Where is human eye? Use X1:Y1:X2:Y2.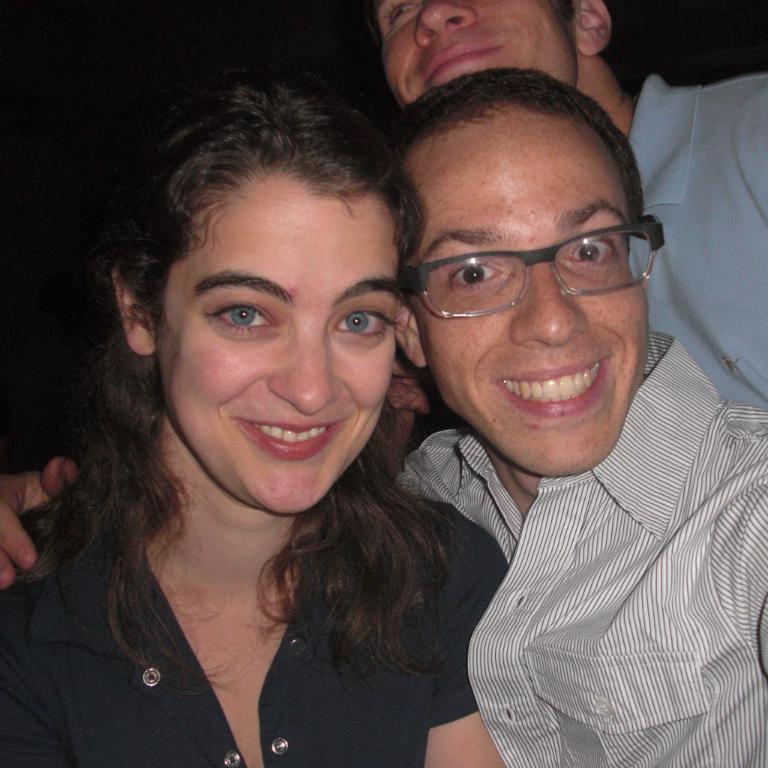
443:259:508:297.
